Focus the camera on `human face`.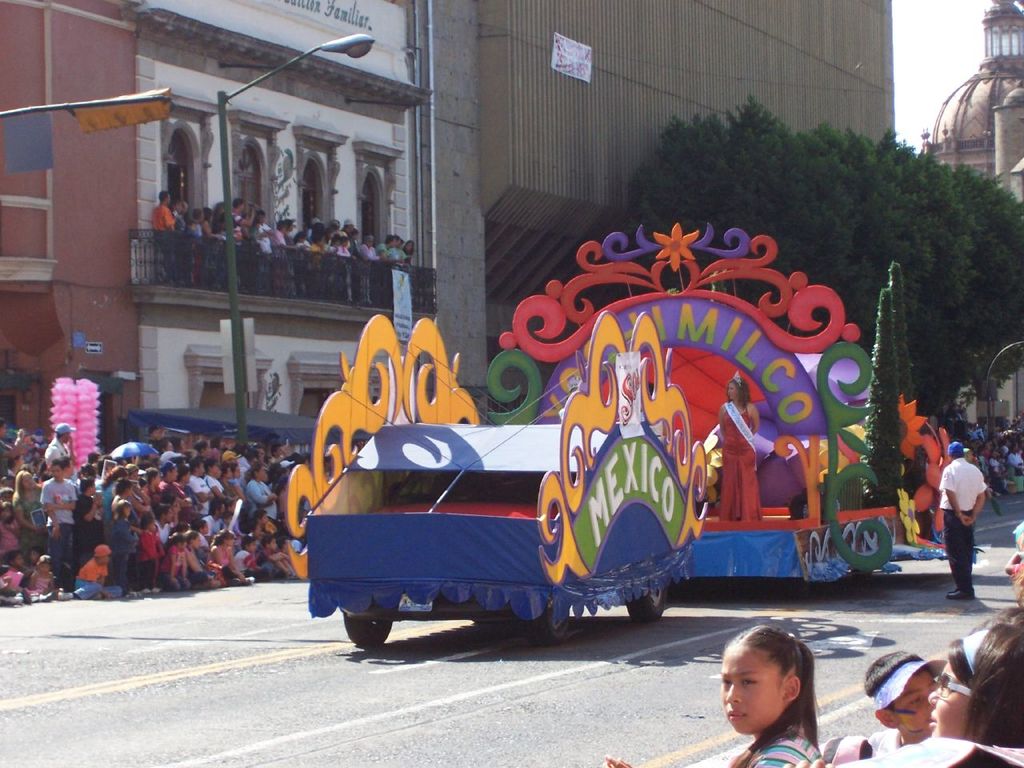
Focus region: 270, 541, 274, 550.
